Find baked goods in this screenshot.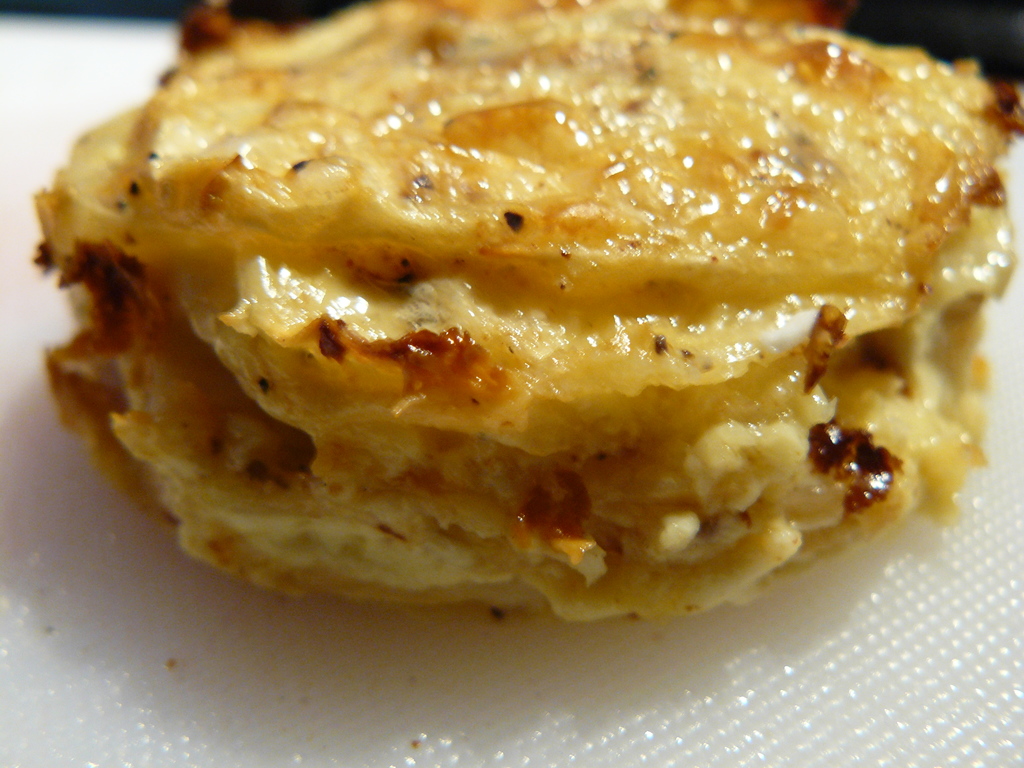
The bounding box for baked goods is detection(28, 0, 1023, 623).
